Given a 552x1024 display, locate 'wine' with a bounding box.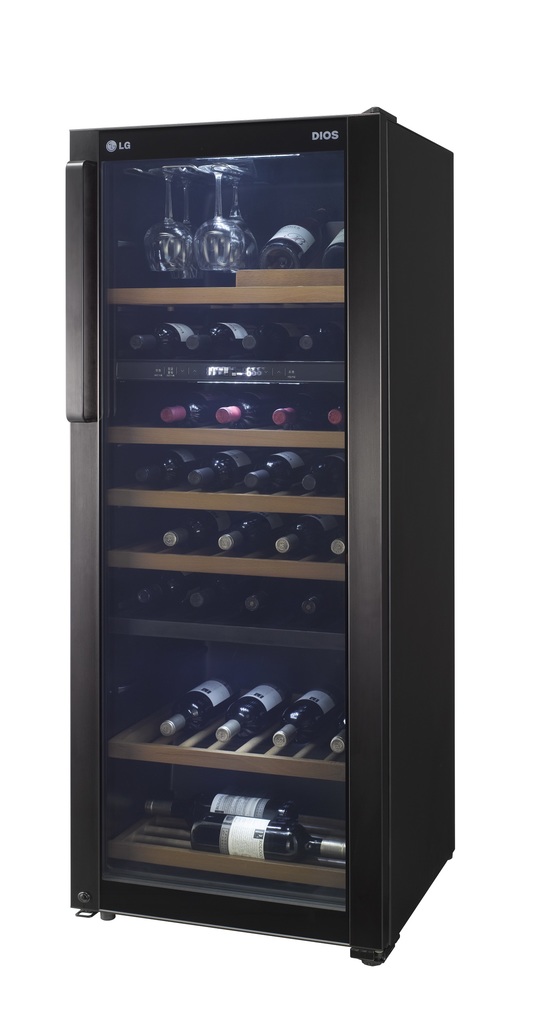
Located: Rect(190, 448, 260, 486).
